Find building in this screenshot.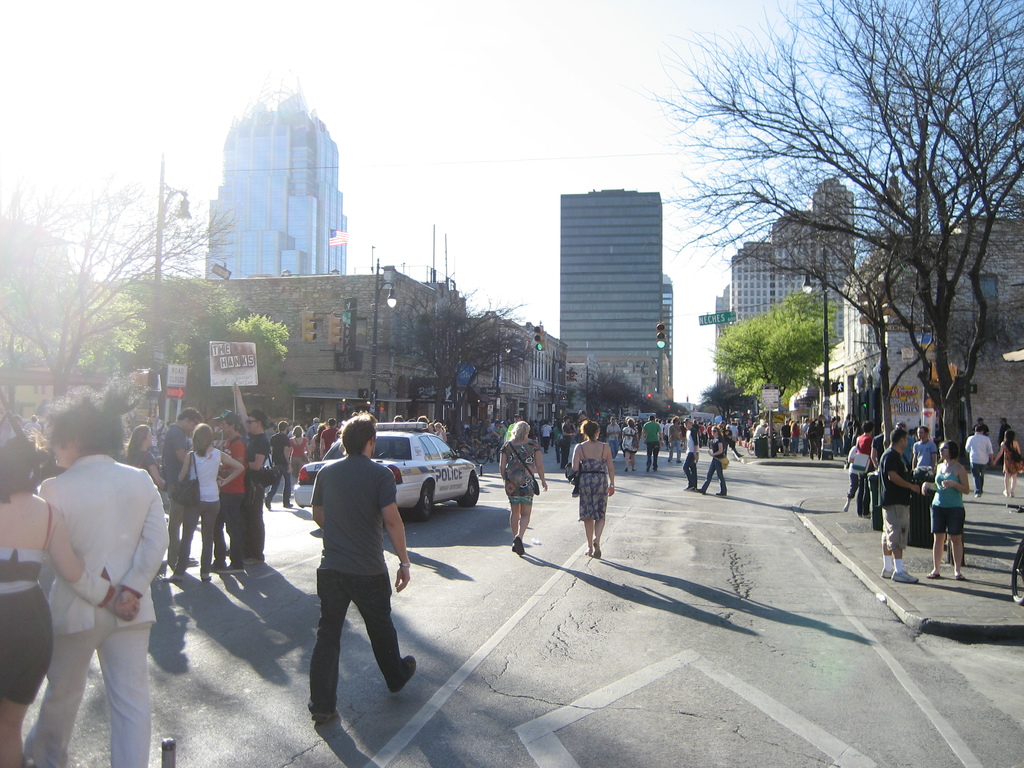
The bounding box for building is <region>732, 181, 854, 328</region>.
